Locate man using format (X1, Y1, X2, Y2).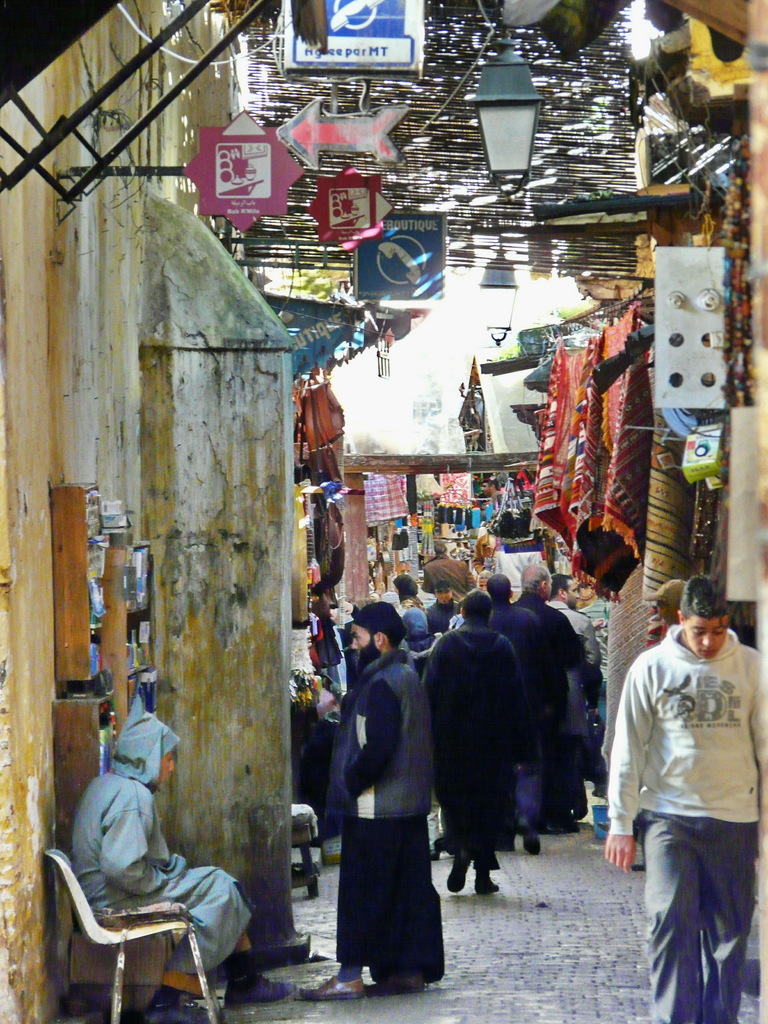
(295, 603, 442, 998).
